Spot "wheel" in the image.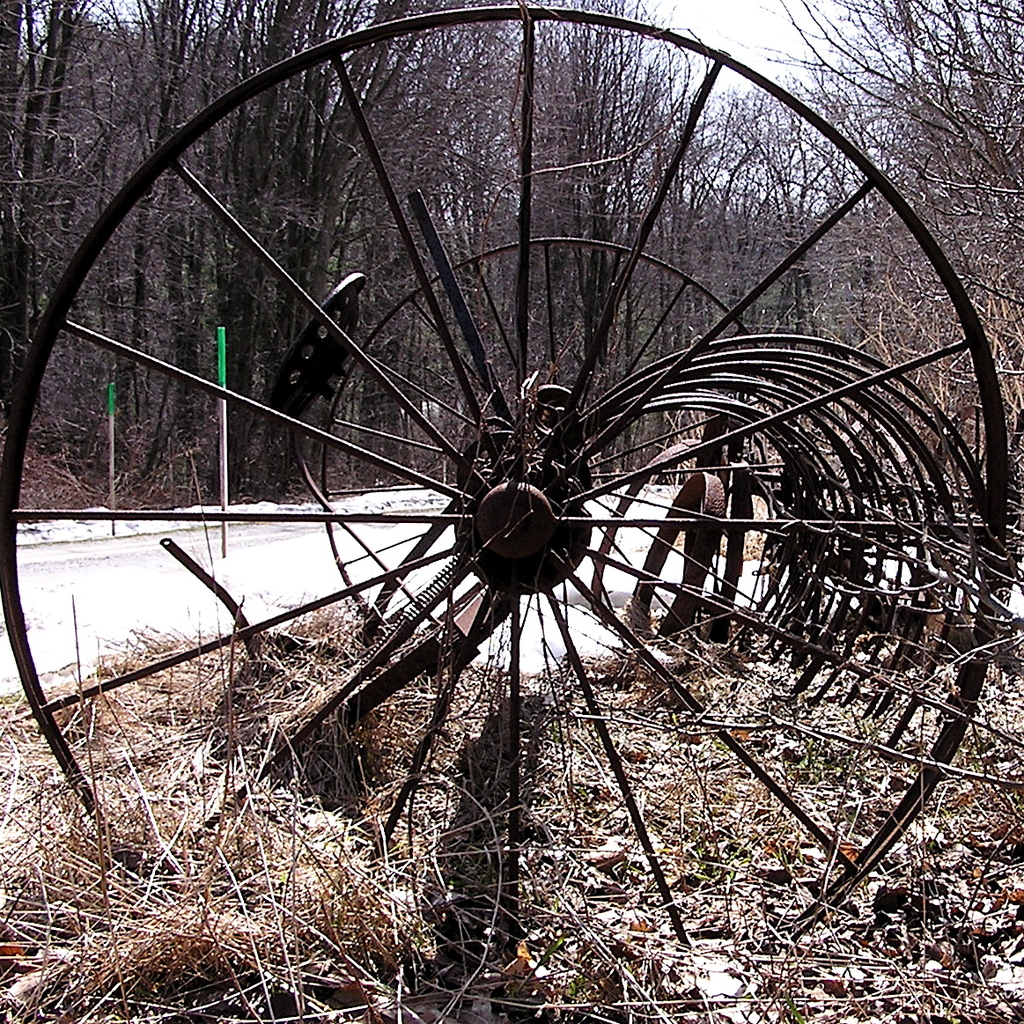
"wheel" found at locate(628, 470, 726, 645).
